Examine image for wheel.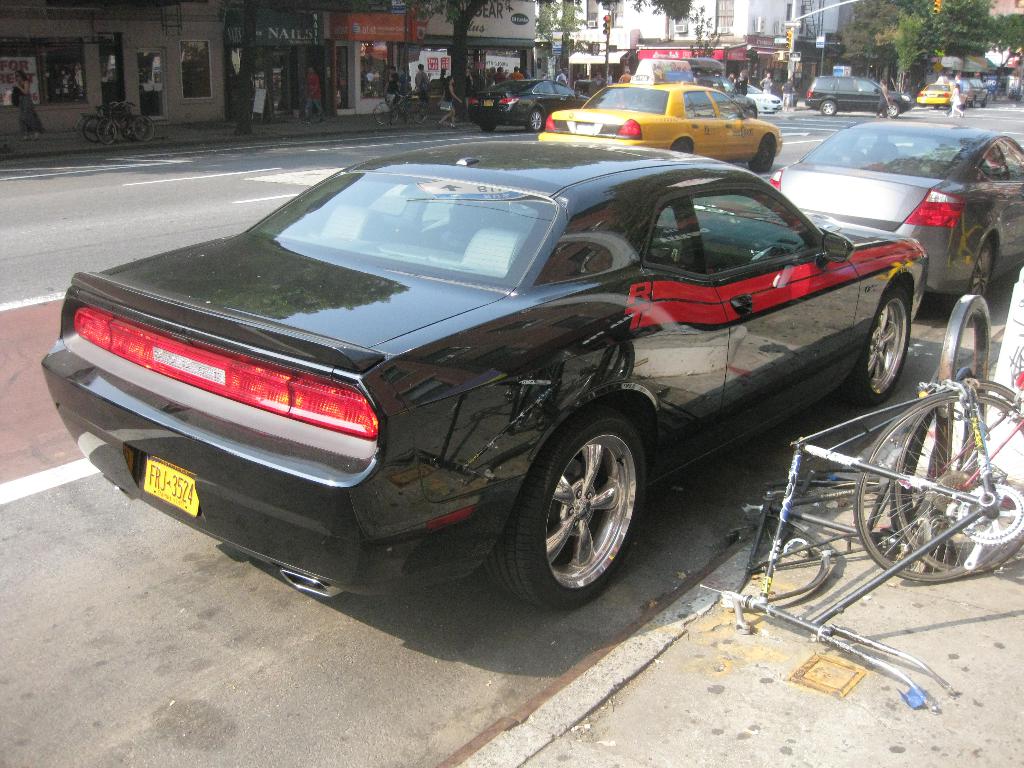
Examination result: select_region(479, 123, 494, 133).
